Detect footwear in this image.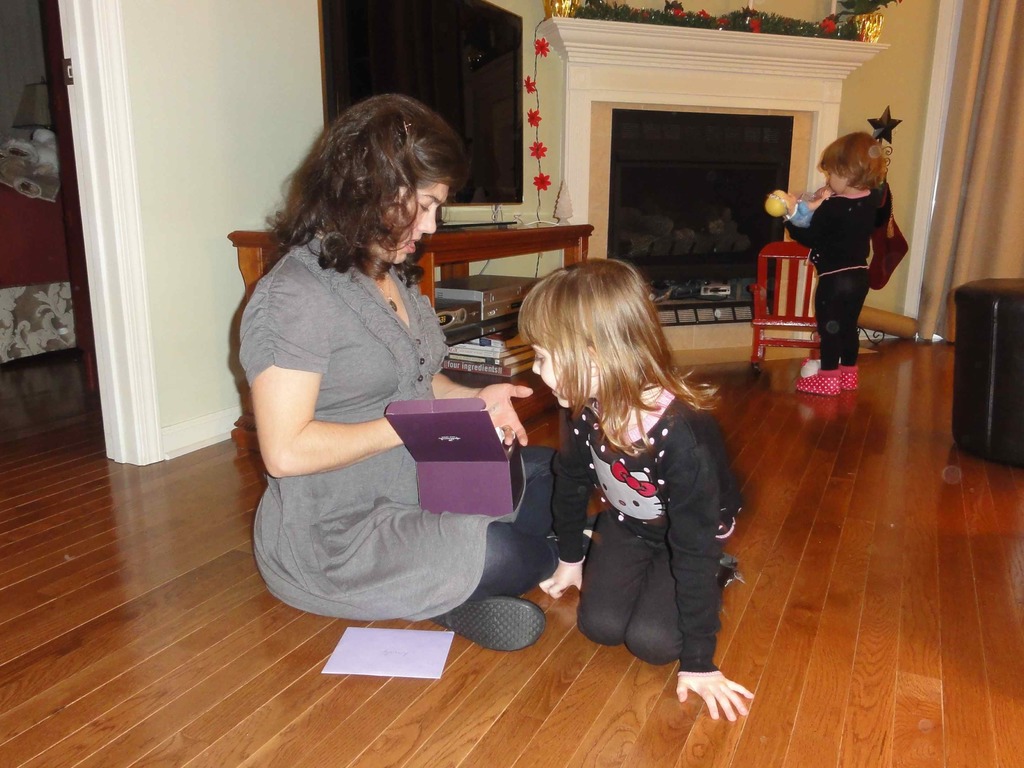
Detection: 433:596:545:650.
